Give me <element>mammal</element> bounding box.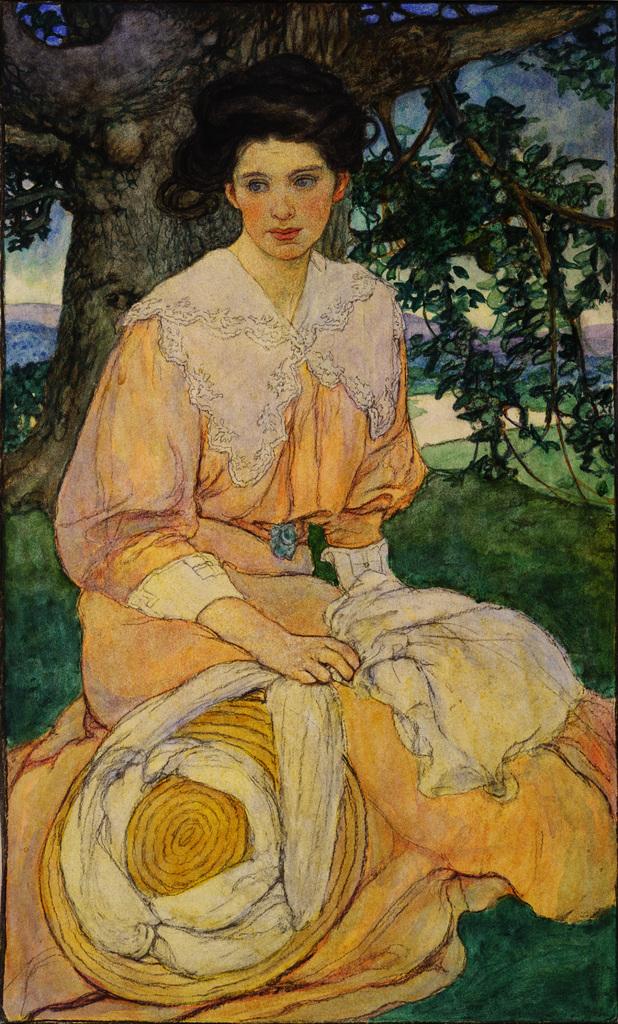
detection(0, 170, 573, 924).
